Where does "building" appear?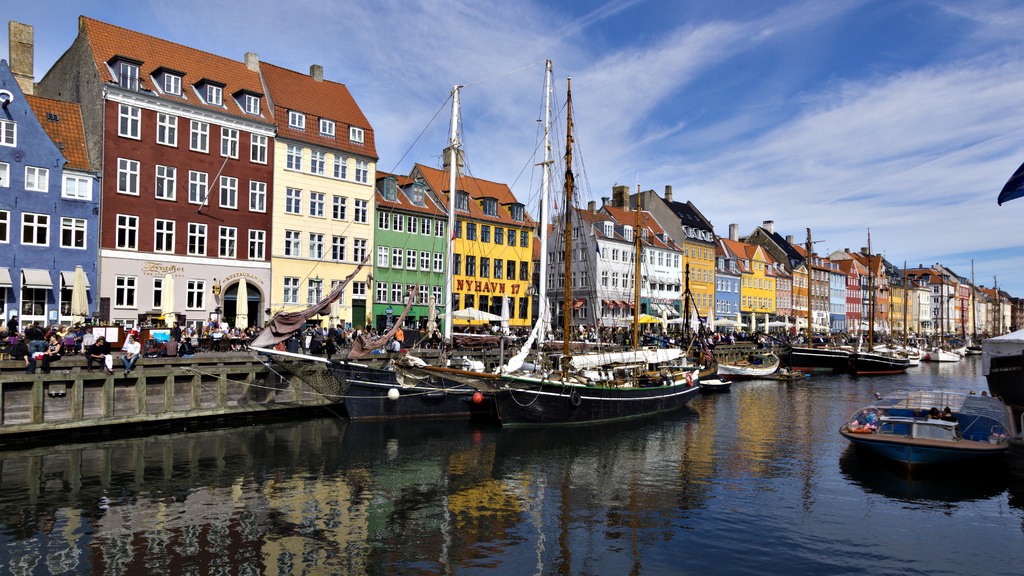
Appears at {"left": 408, "top": 161, "right": 534, "bottom": 330}.
